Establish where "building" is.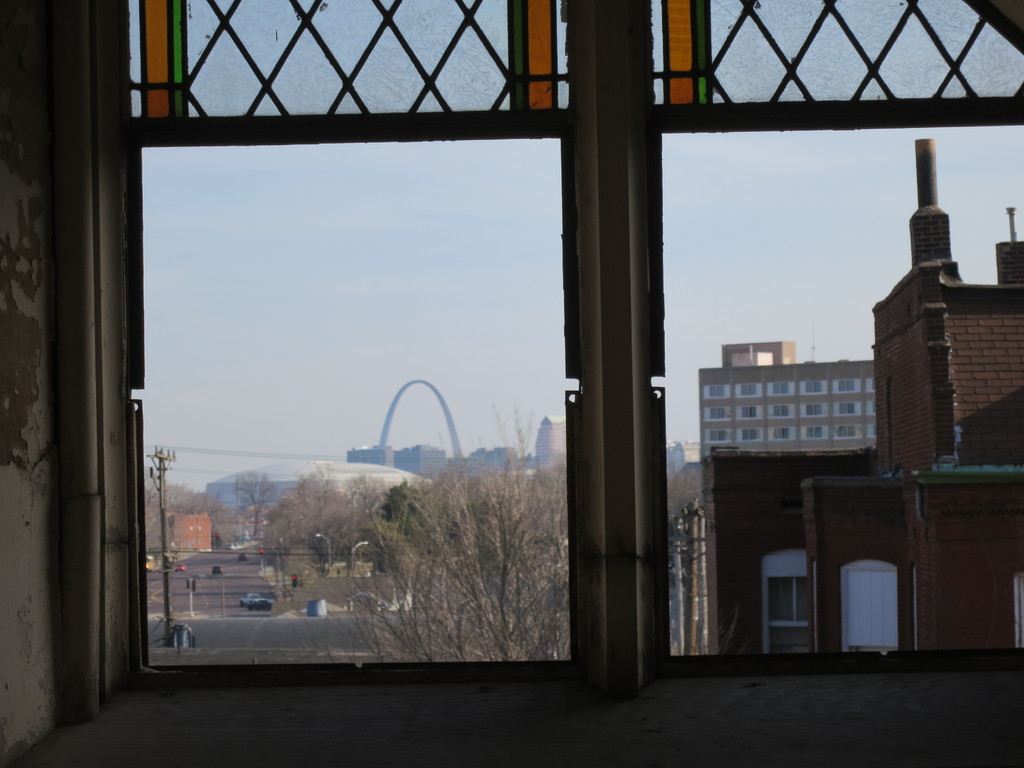
Established at [left=161, top=509, right=220, bottom=555].
